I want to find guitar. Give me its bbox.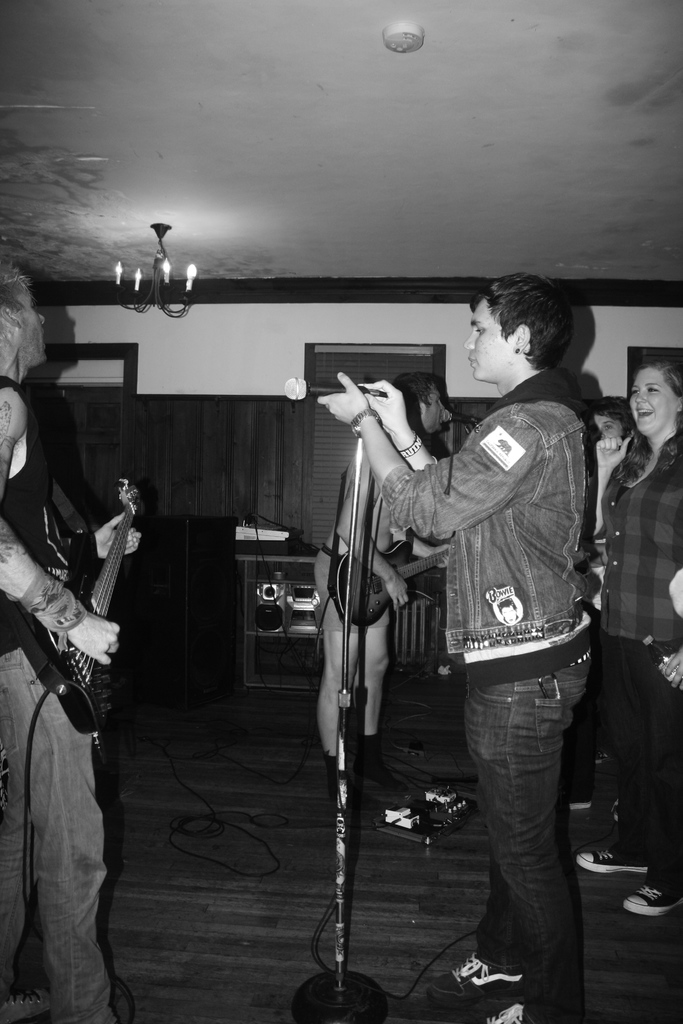
locate(334, 540, 456, 627).
